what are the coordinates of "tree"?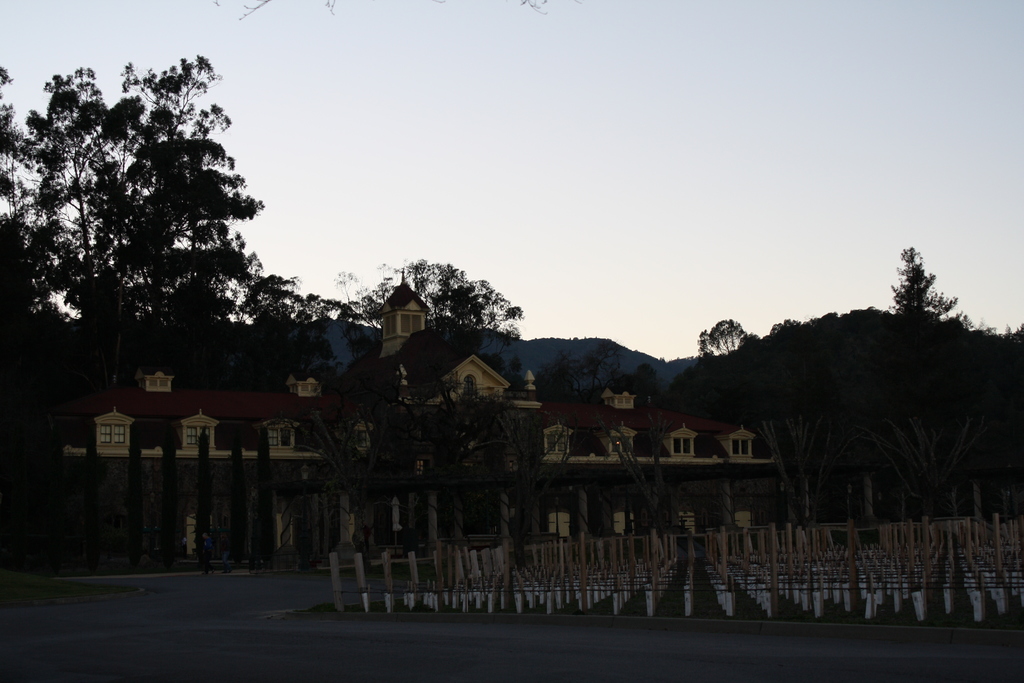
{"left": 309, "top": 370, "right": 531, "bottom": 541}.
